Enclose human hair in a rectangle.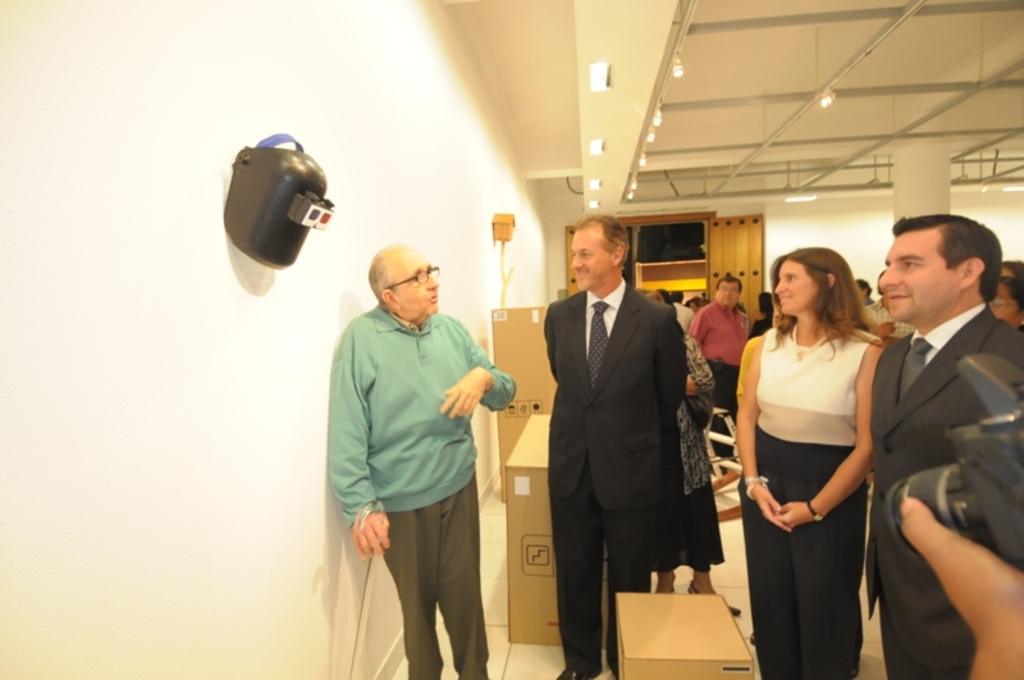
bbox(367, 242, 408, 309).
